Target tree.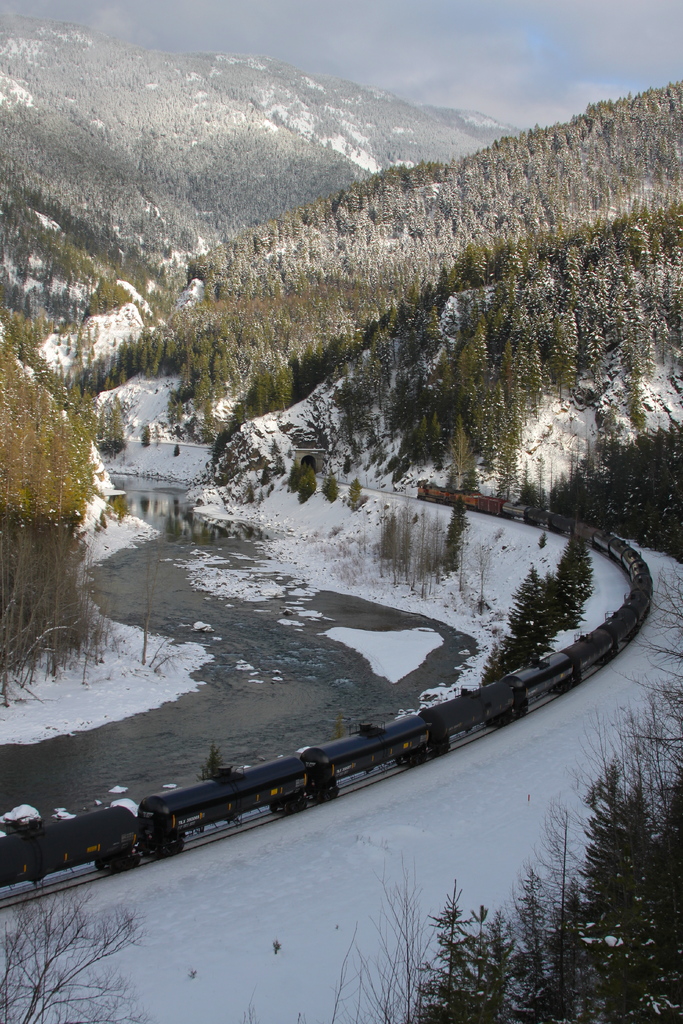
Target region: 274/354/292/415.
